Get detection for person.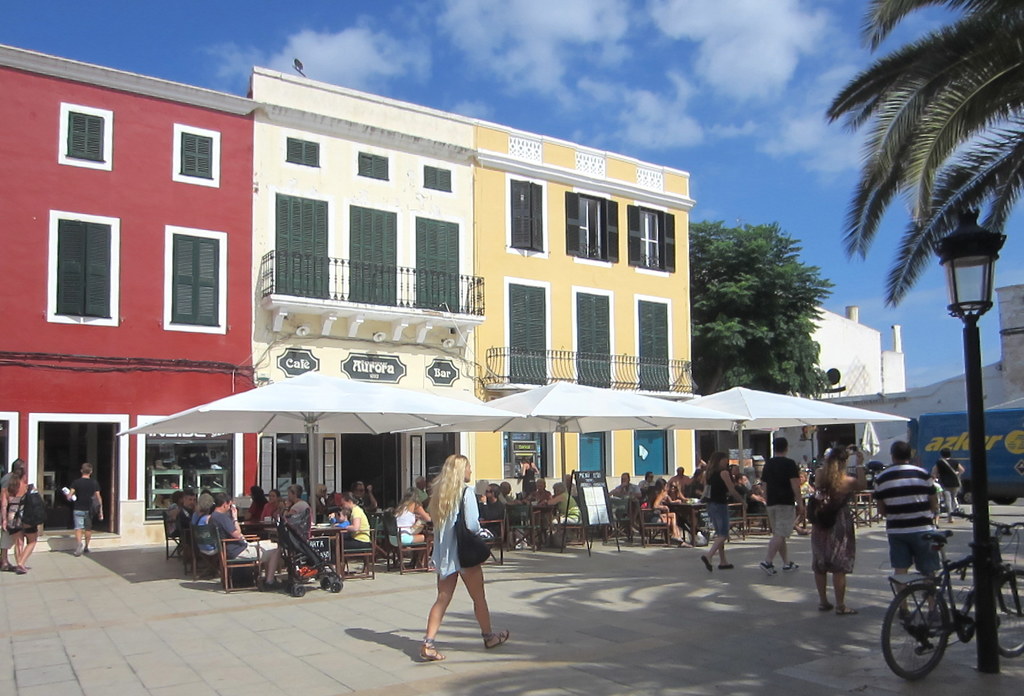
Detection: [810,448,863,616].
